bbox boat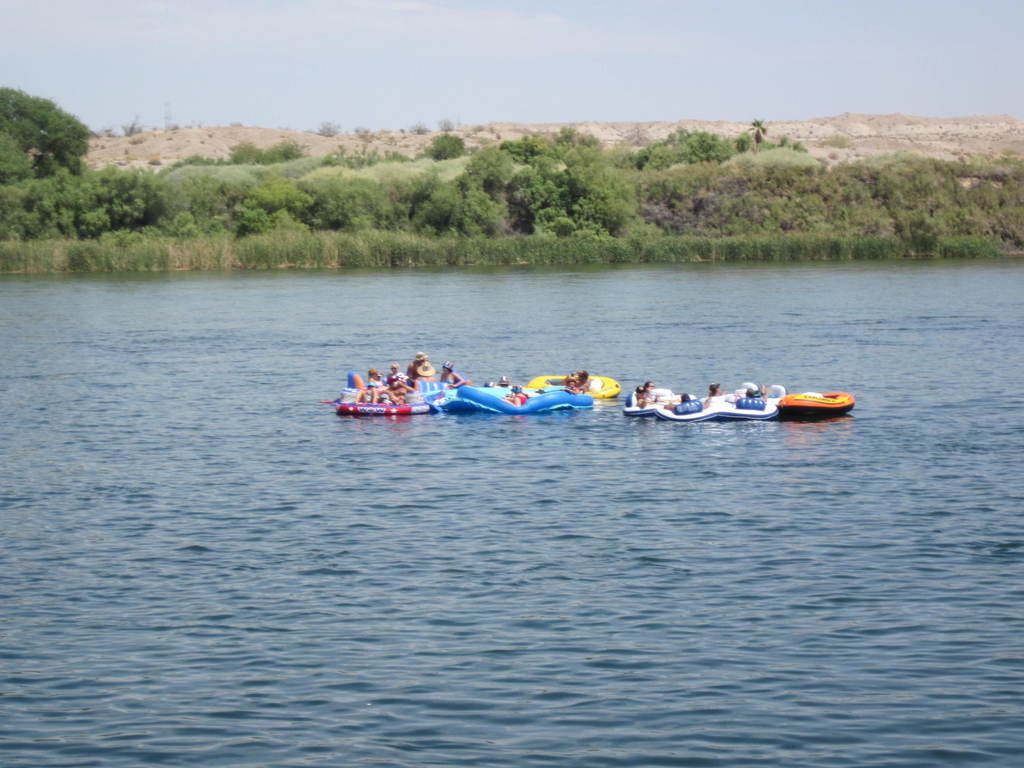
l=779, t=388, r=857, b=413
